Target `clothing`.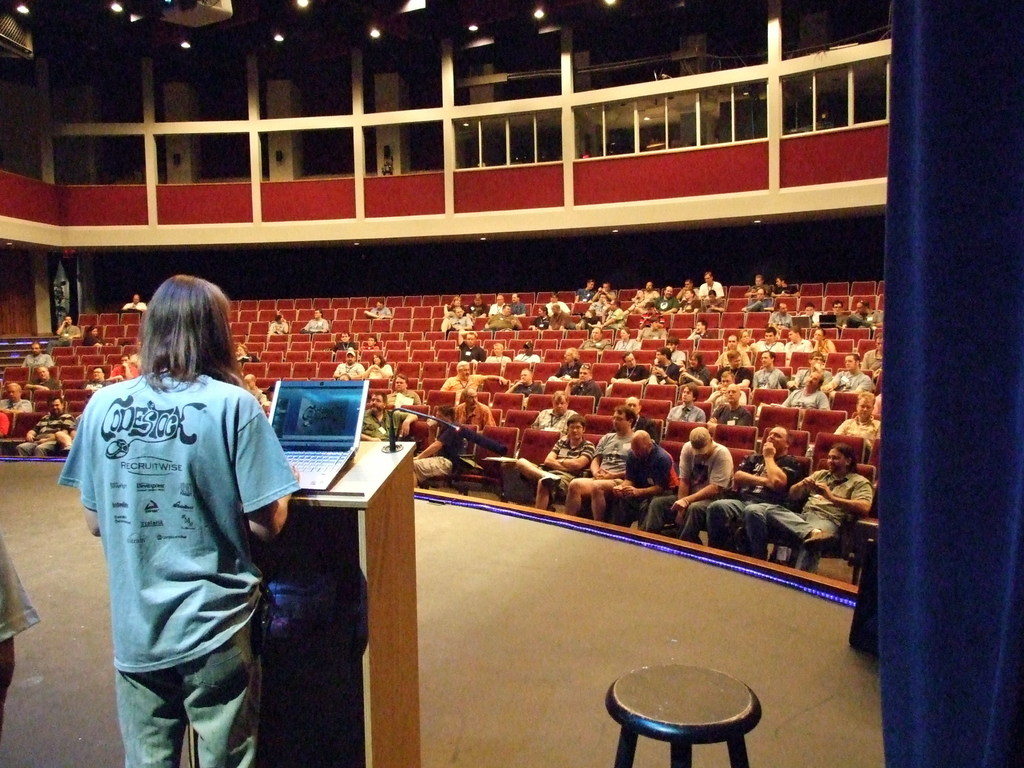
Target region: <box>625,413,650,436</box>.
